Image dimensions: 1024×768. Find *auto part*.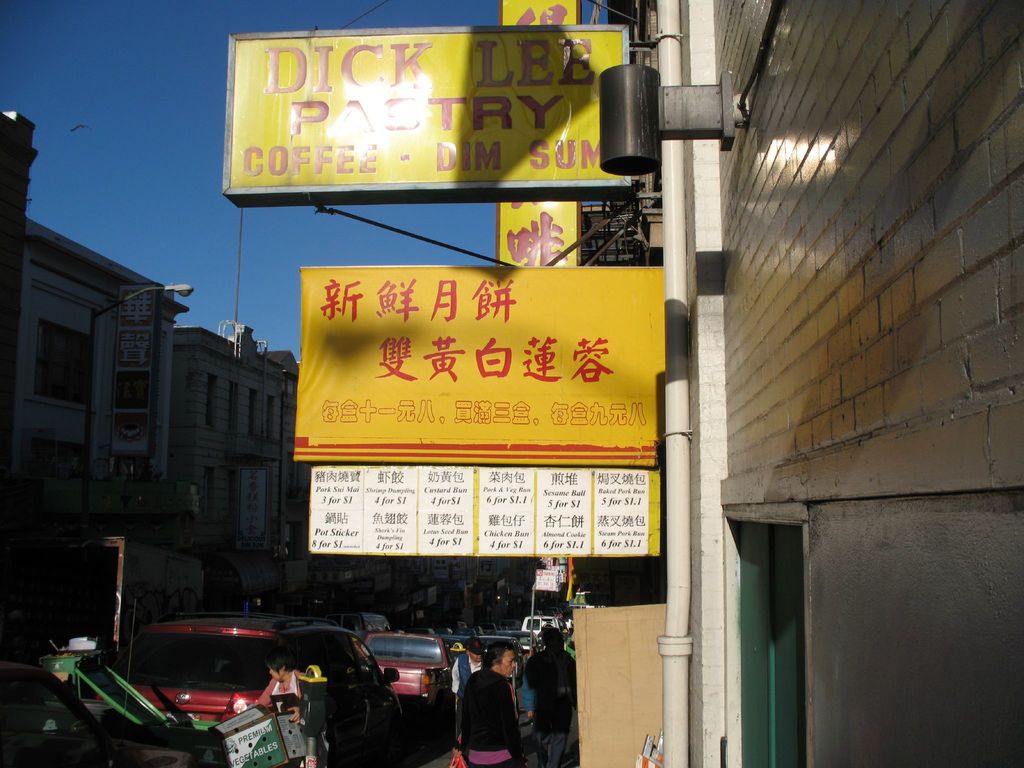
<bbox>358, 636, 447, 672</bbox>.
